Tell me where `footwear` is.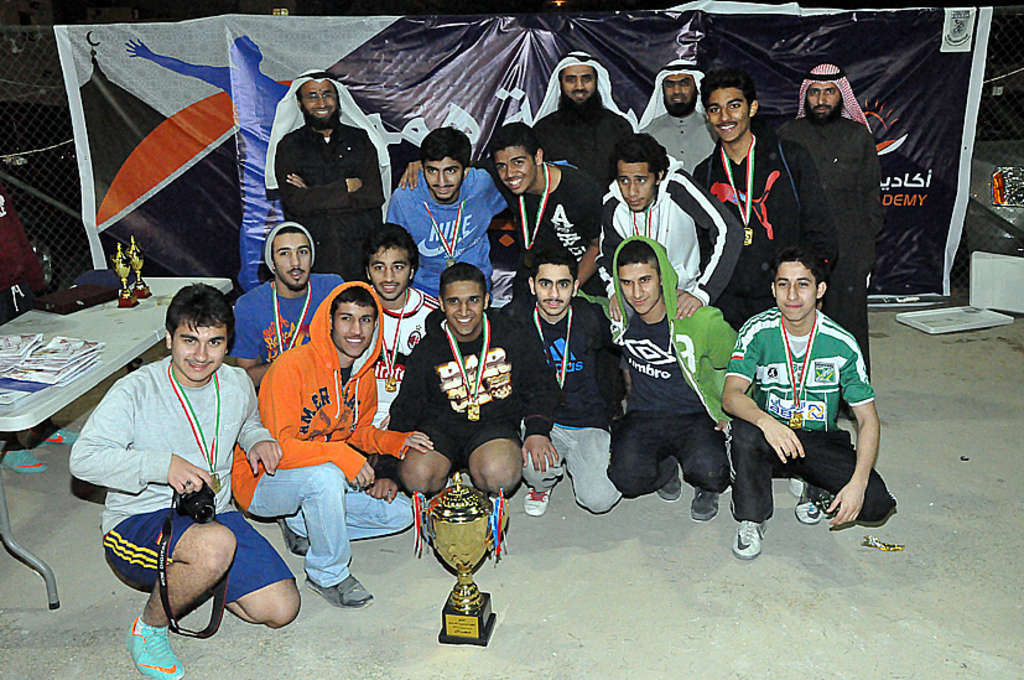
`footwear` is at BBox(306, 573, 375, 614).
